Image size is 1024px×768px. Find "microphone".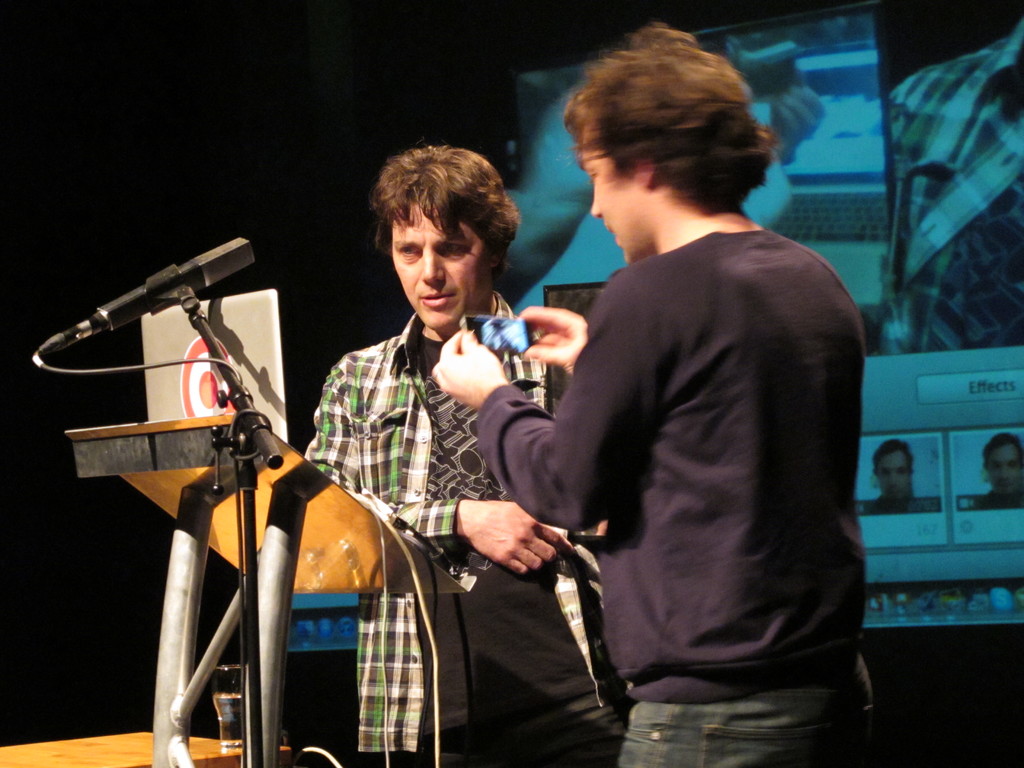
{"x1": 36, "y1": 249, "x2": 249, "y2": 380}.
